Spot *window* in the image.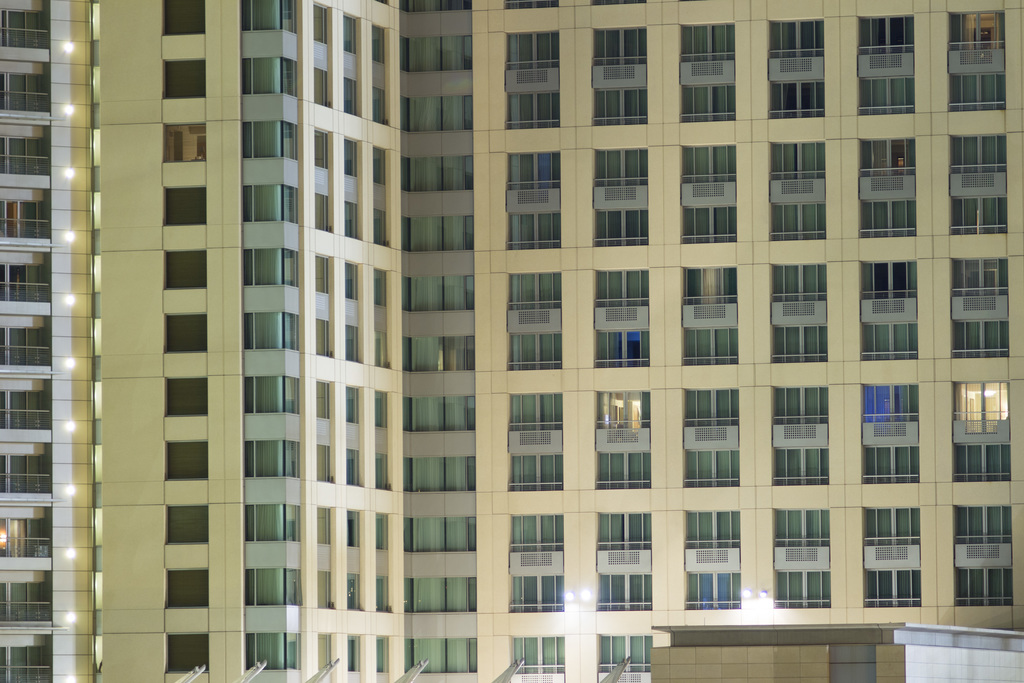
*window* found at bbox=[163, 378, 211, 417].
